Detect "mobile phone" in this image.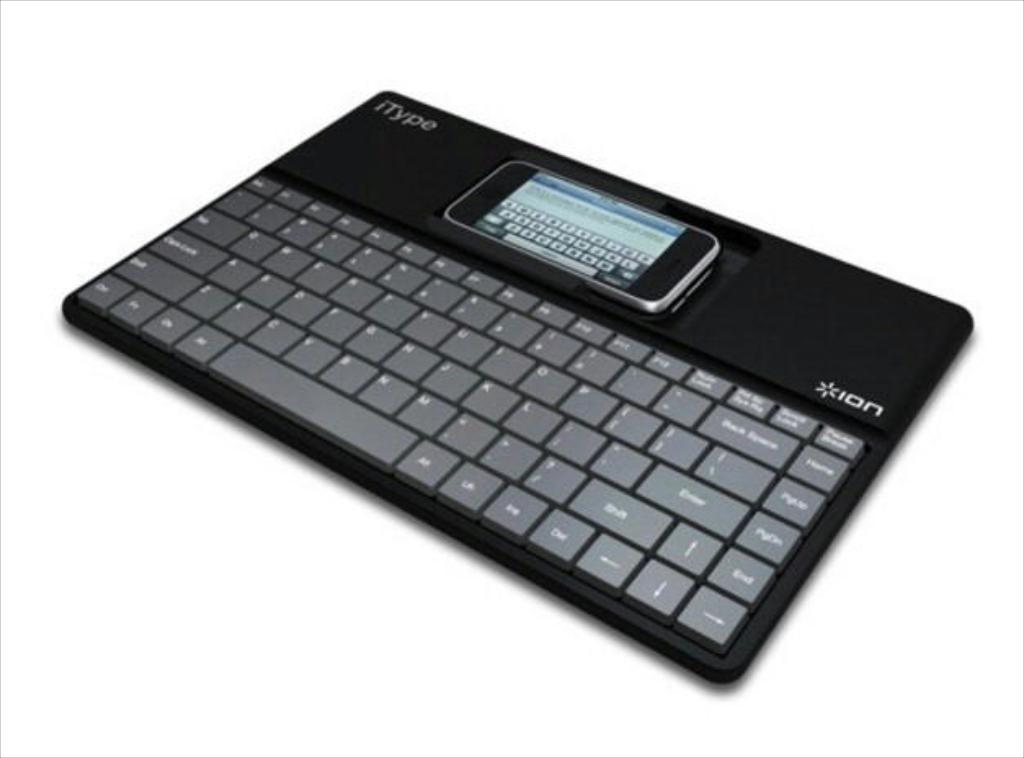
Detection: l=439, t=158, r=725, b=314.
